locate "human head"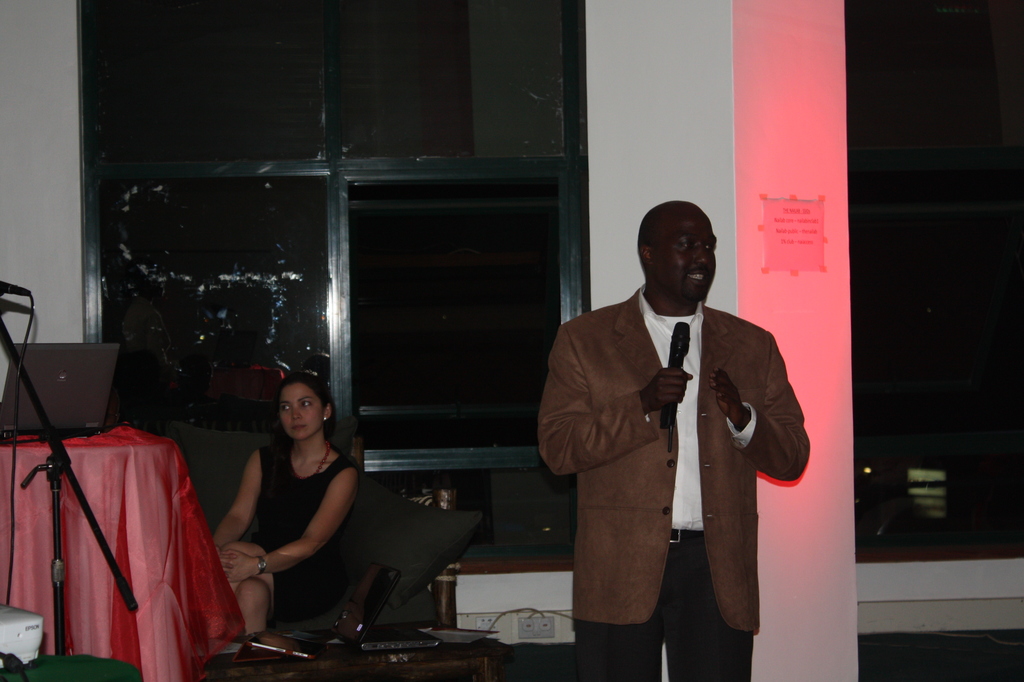
{"left": 638, "top": 197, "right": 729, "bottom": 296}
